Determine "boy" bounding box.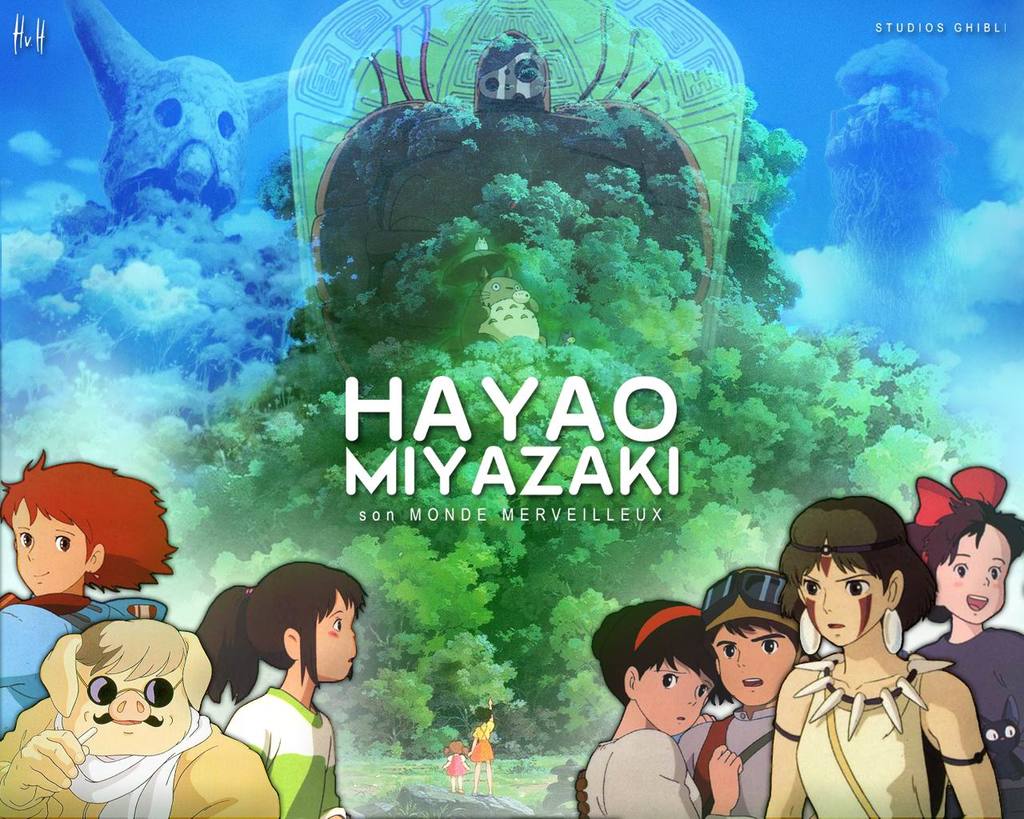
Determined: [574,564,821,818].
